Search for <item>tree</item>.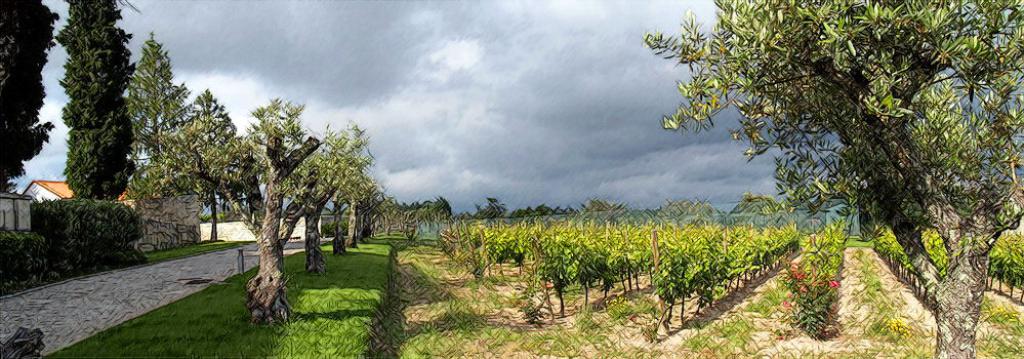
Found at {"left": 400, "top": 185, "right": 453, "bottom": 239}.
